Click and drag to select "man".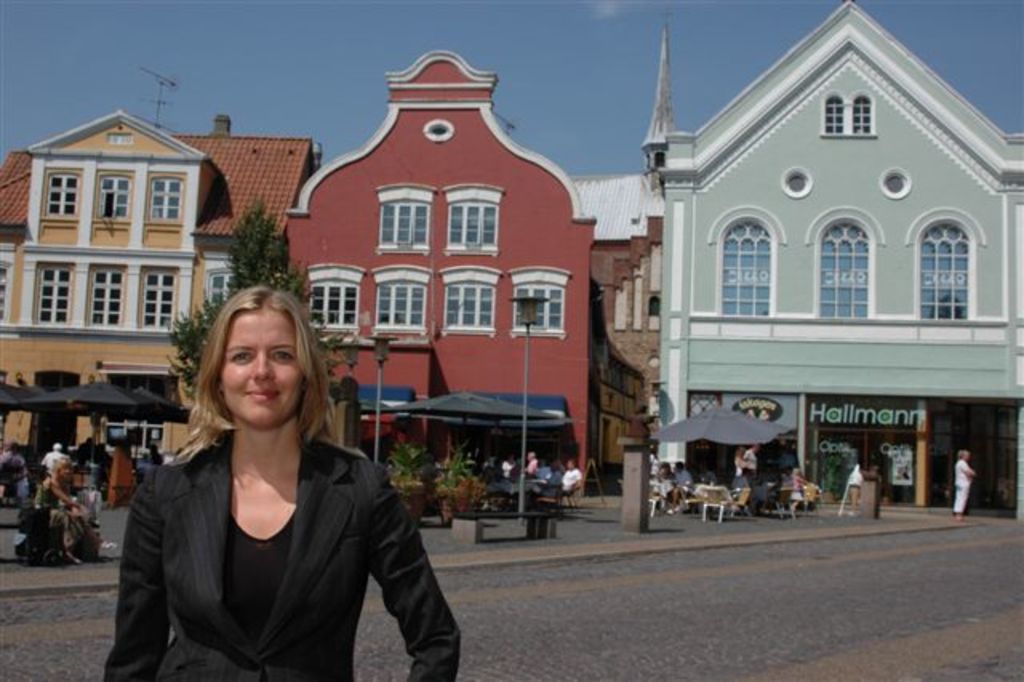
Selection: (38, 439, 61, 477).
